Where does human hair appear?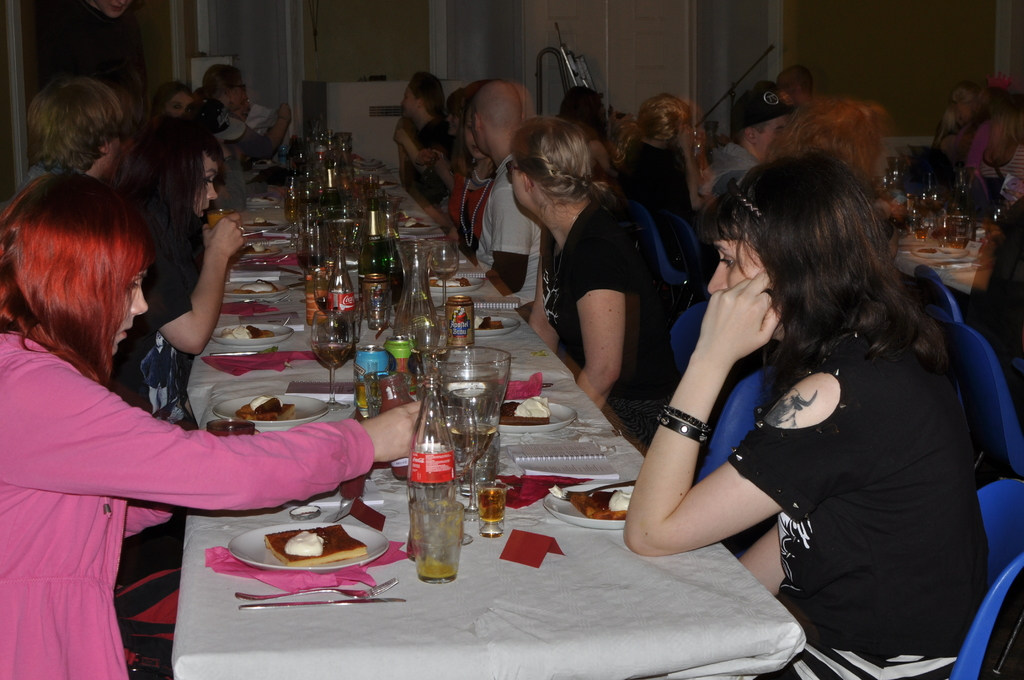
Appears at [963,83,998,133].
